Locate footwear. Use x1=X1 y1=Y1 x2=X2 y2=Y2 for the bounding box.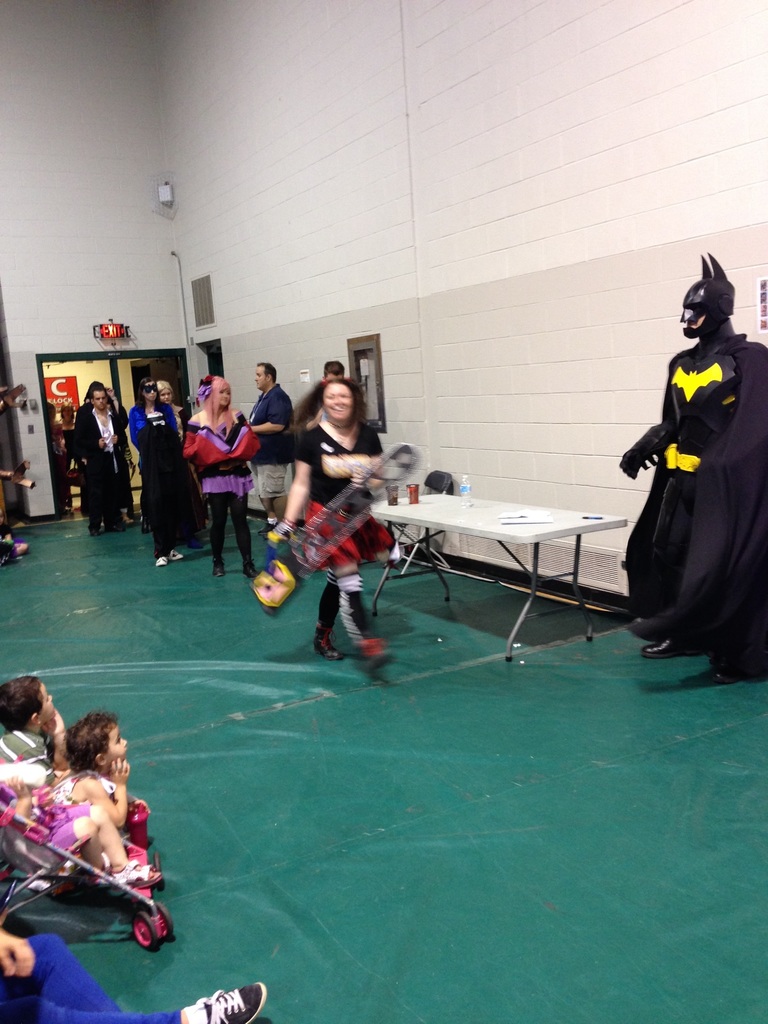
x1=312 y1=628 x2=347 y2=665.
